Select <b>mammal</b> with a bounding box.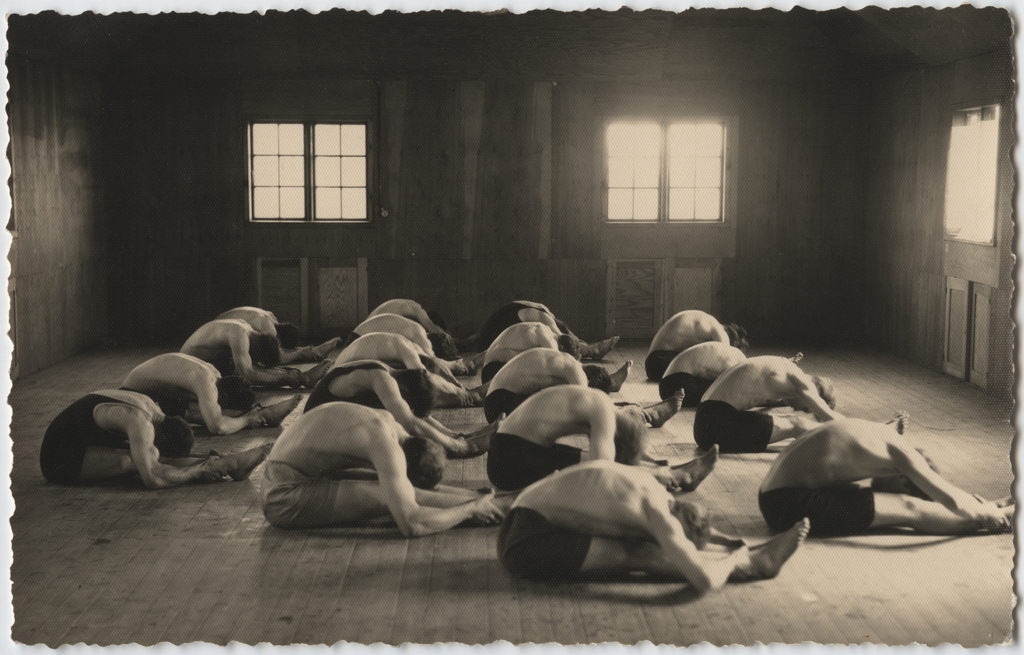
x1=474 y1=298 x2=618 y2=357.
